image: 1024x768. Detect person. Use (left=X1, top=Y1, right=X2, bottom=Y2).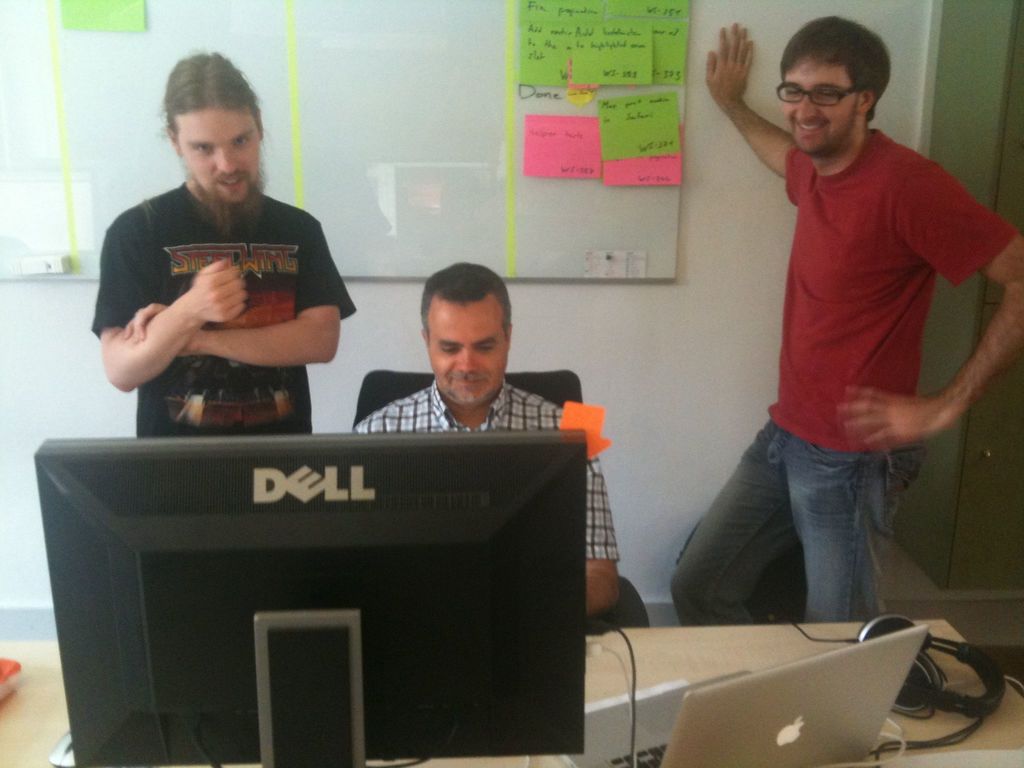
(left=354, top=256, right=622, bottom=636).
